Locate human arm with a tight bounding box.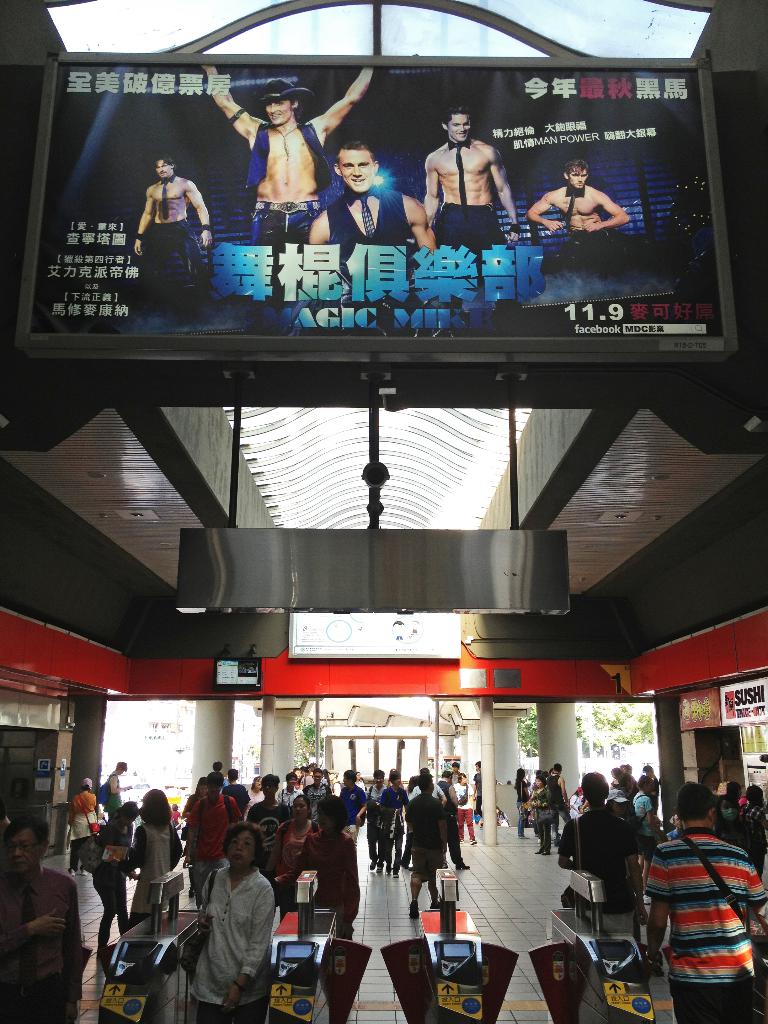
[644,840,673,972].
